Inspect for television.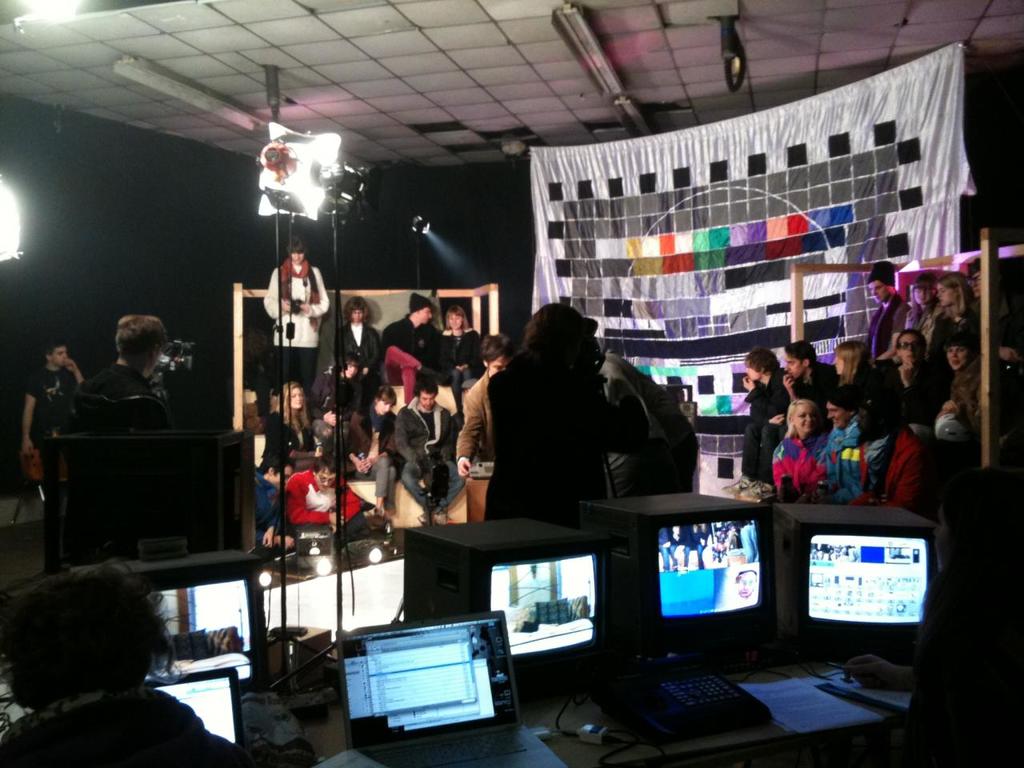
Inspection: (598, 494, 770, 662).
